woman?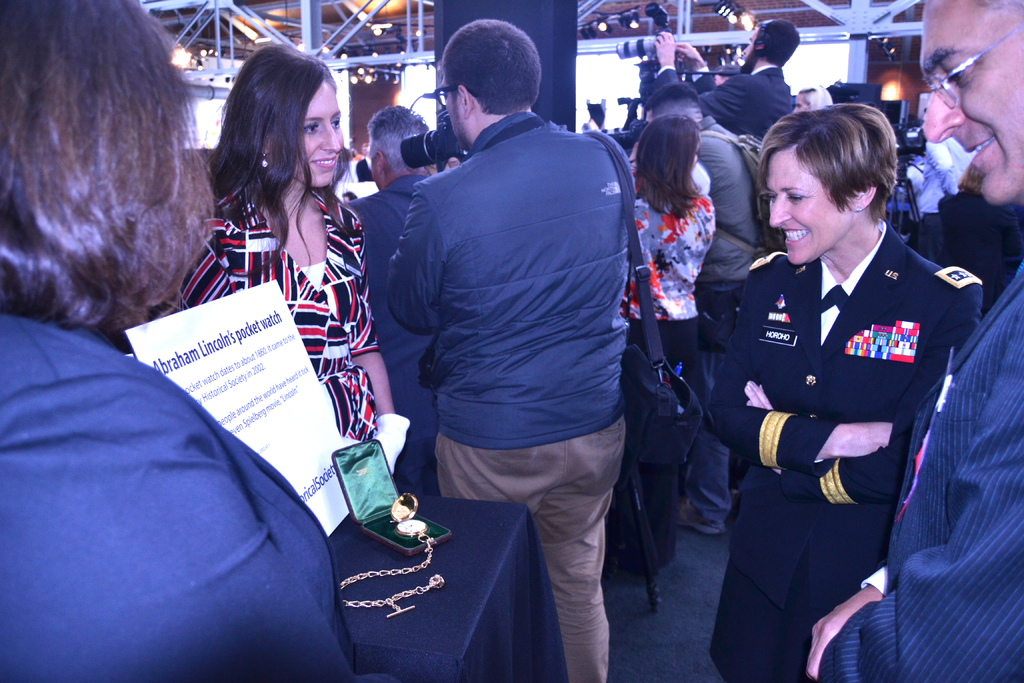
l=0, t=0, r=369, b=682
